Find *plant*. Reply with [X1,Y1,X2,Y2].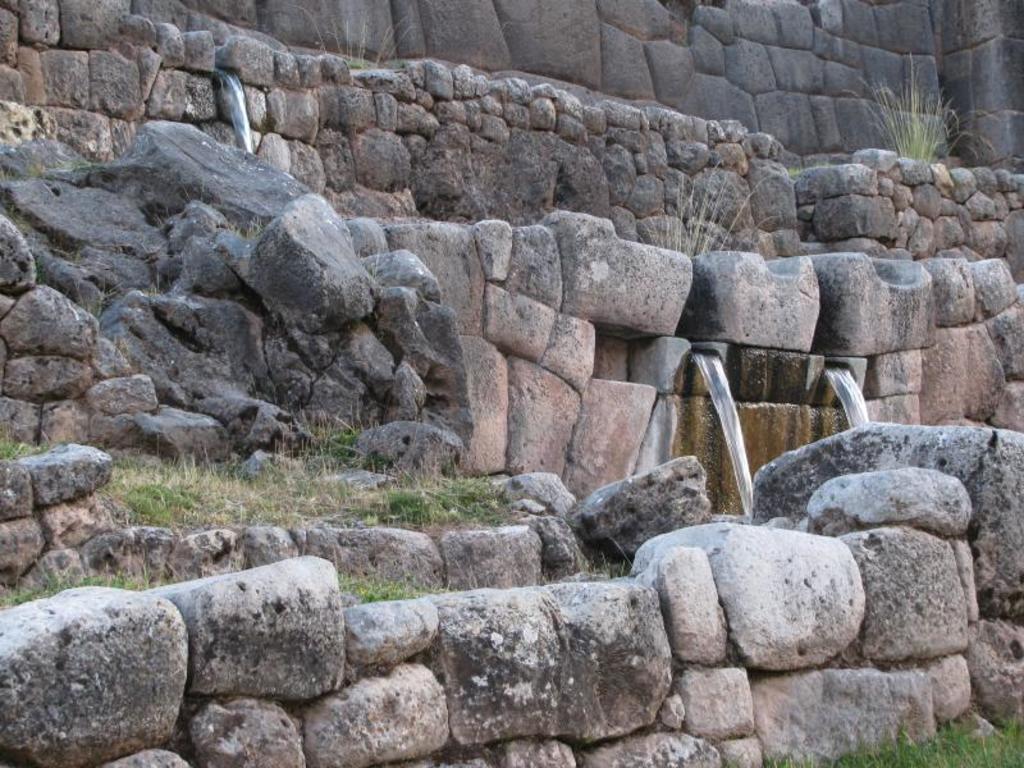
[649,160,783,260].
